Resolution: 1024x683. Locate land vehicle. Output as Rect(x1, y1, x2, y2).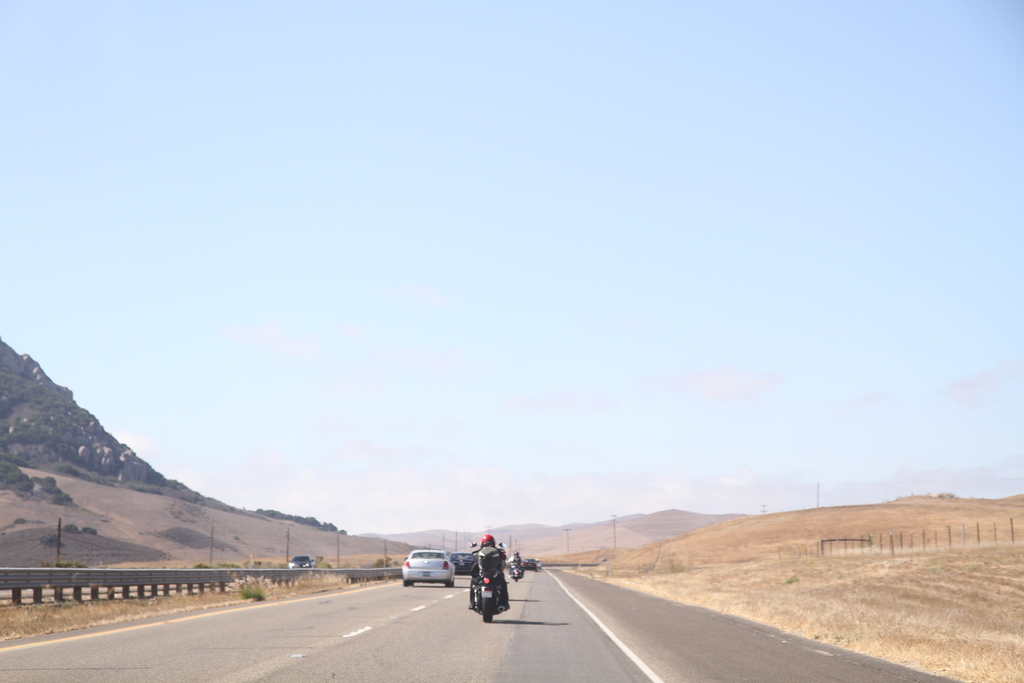
Rect(521, 555, 536, 573).
